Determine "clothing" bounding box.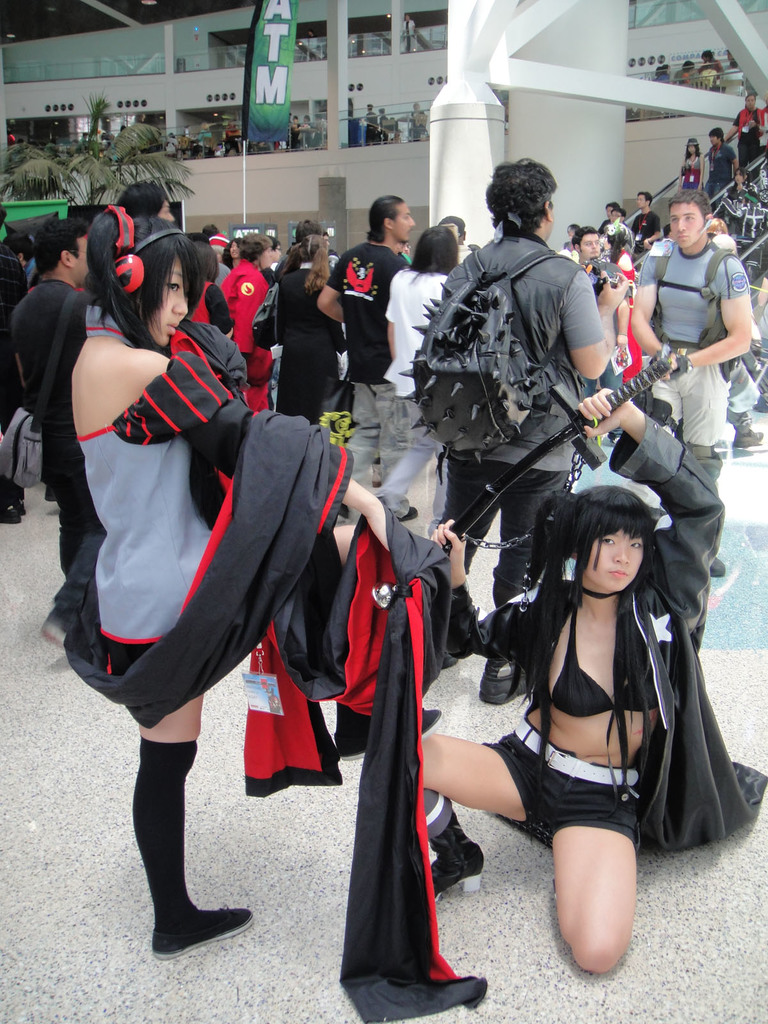
Determined: <bbox>0, 250, 34, 505</bbox>.
